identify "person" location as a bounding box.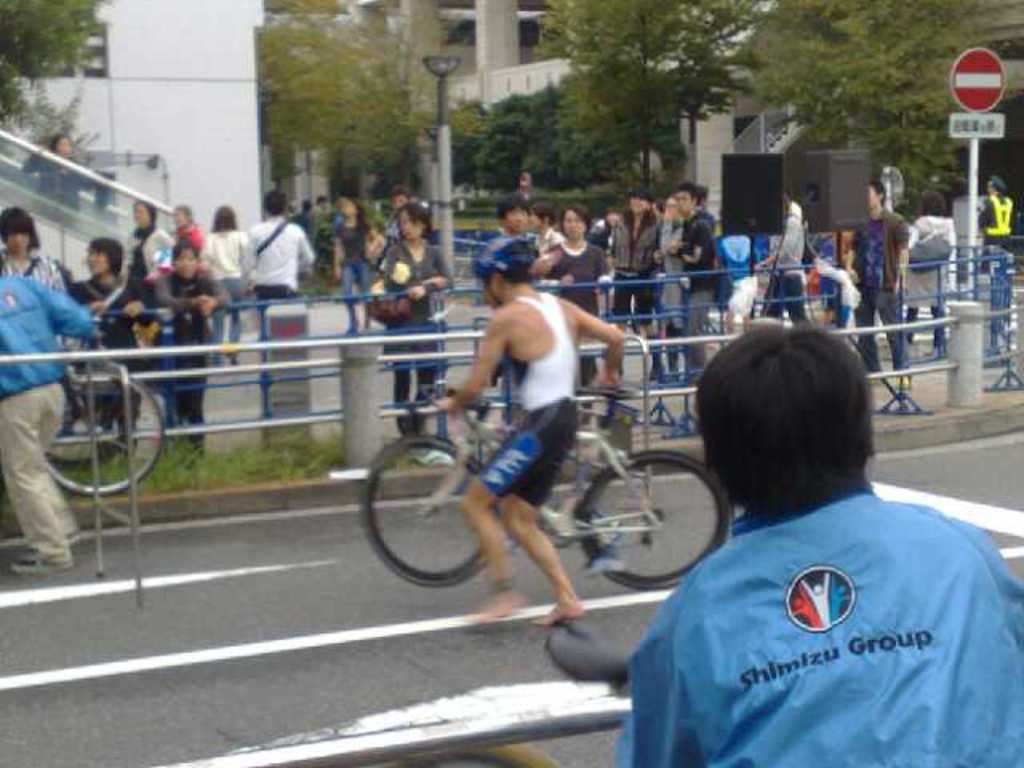
x1=21, y1=133, x2=112, y2=208.
